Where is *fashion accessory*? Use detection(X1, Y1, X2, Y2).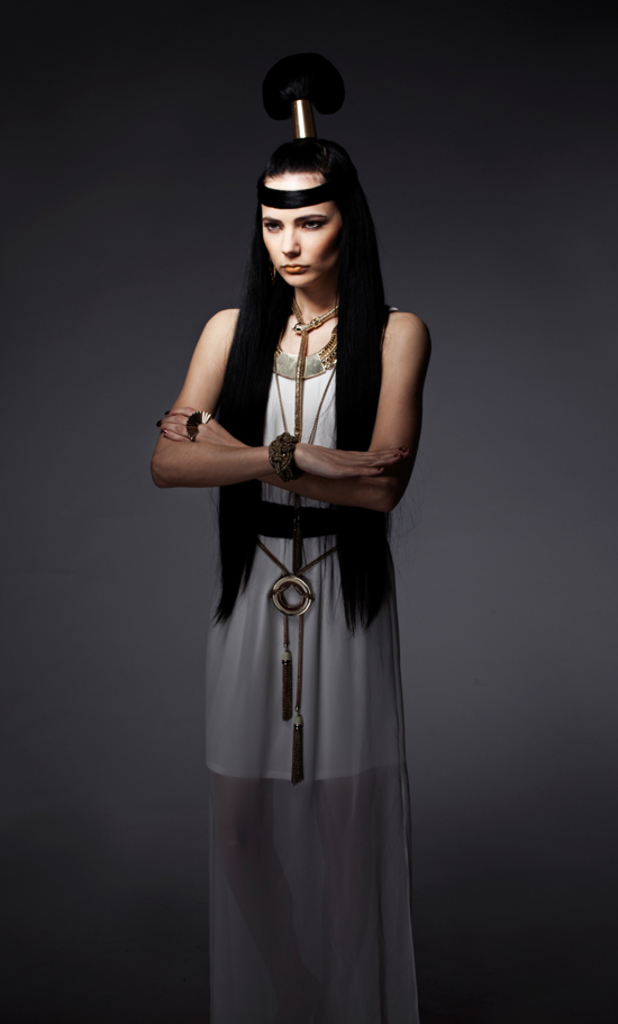
detection(257, 431, 303, 471).
